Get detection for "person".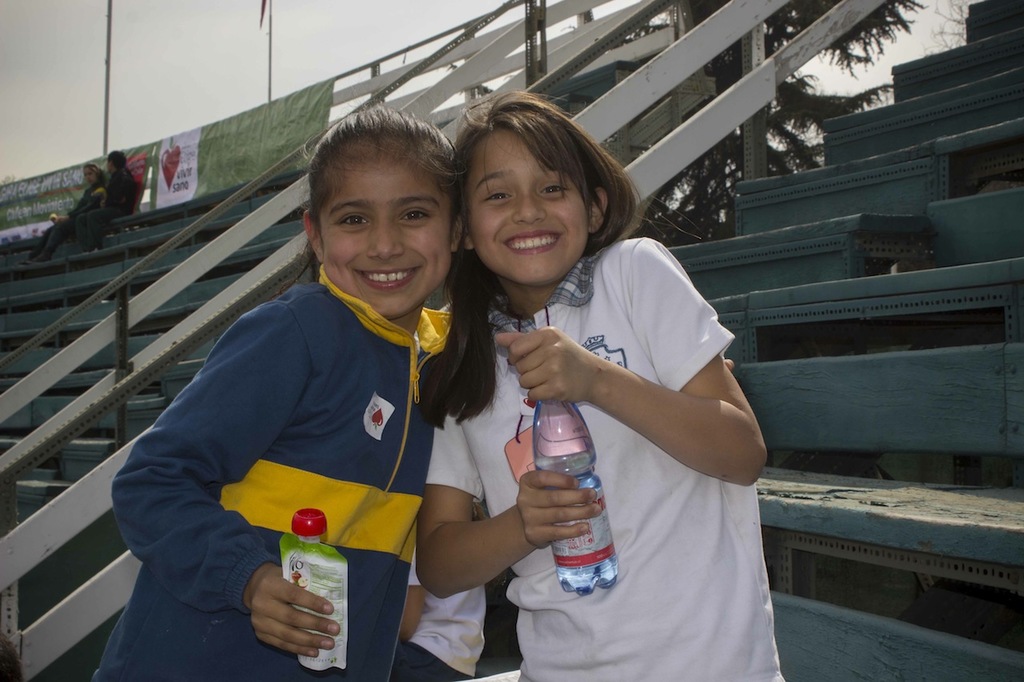
Detection: (26, 165, 107, 267).
